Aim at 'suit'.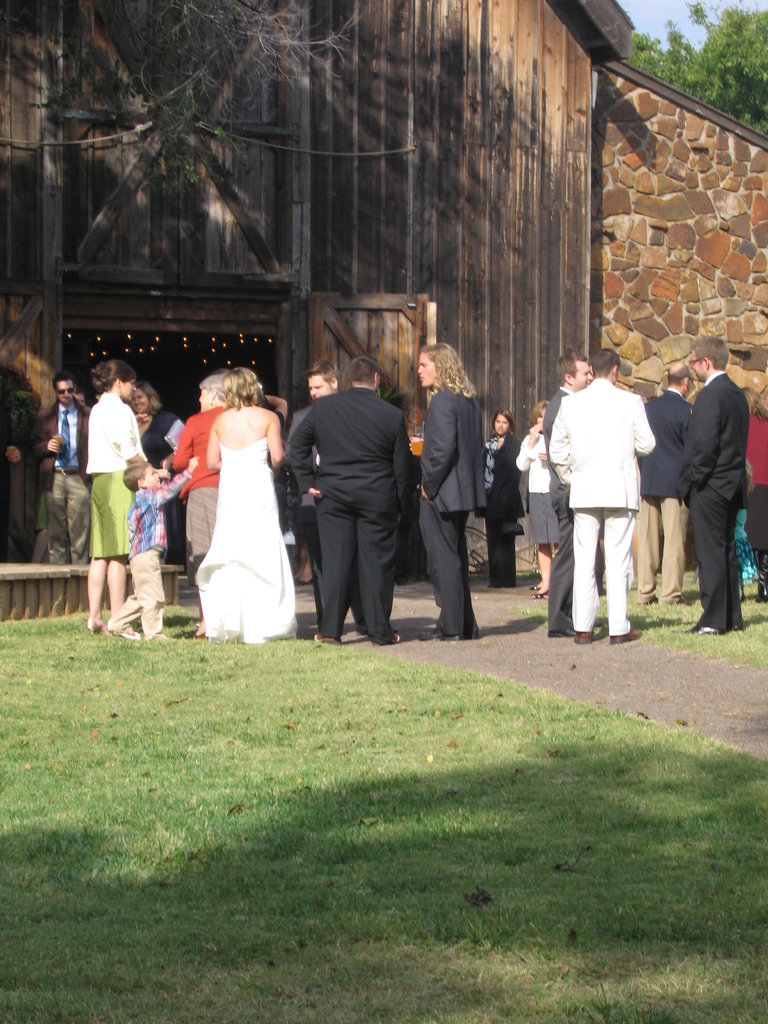
Aimed at (31,399,90,566).
